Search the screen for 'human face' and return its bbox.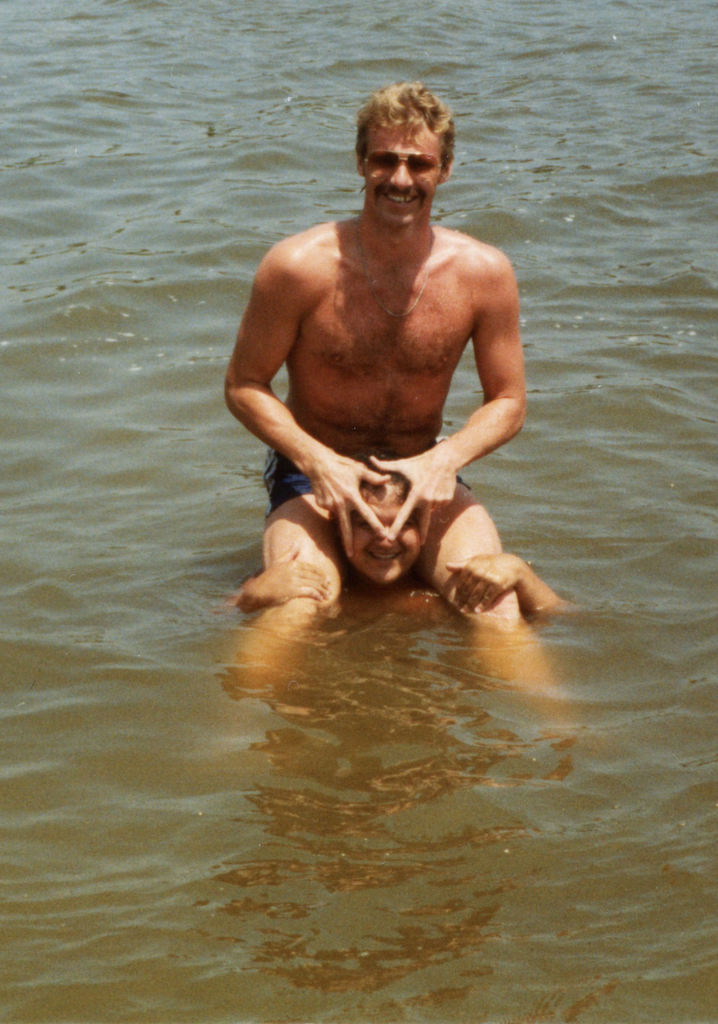
Found: 362, 111, 445, 228.
